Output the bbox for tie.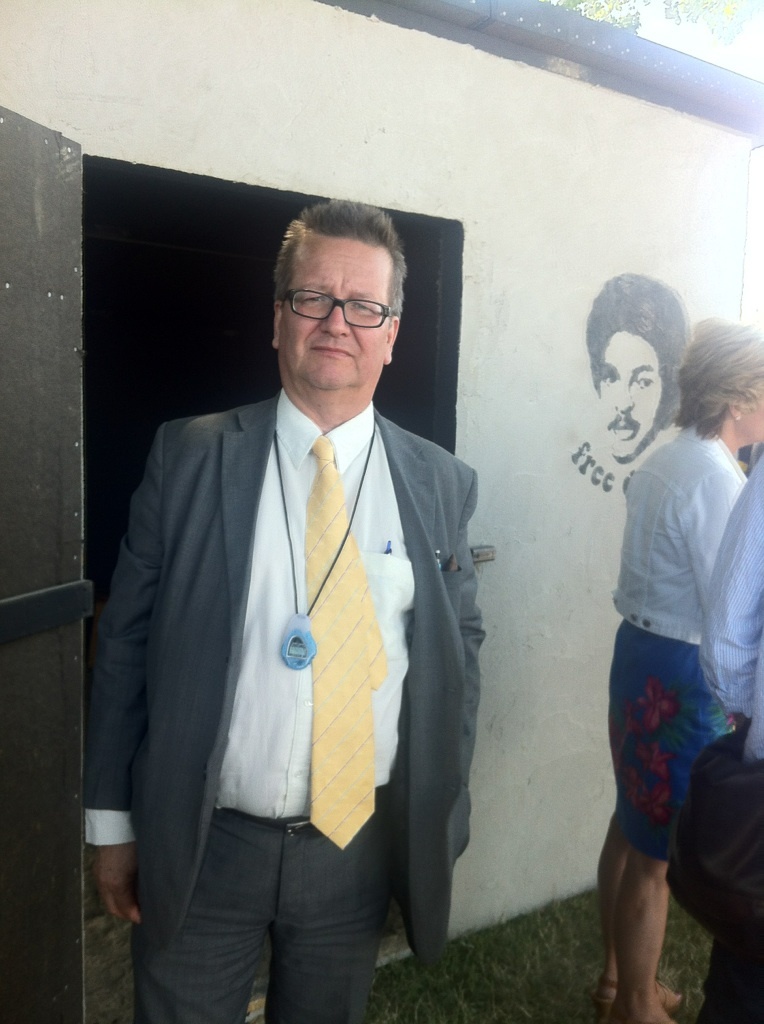
detection(303, 433, 390, 850).
